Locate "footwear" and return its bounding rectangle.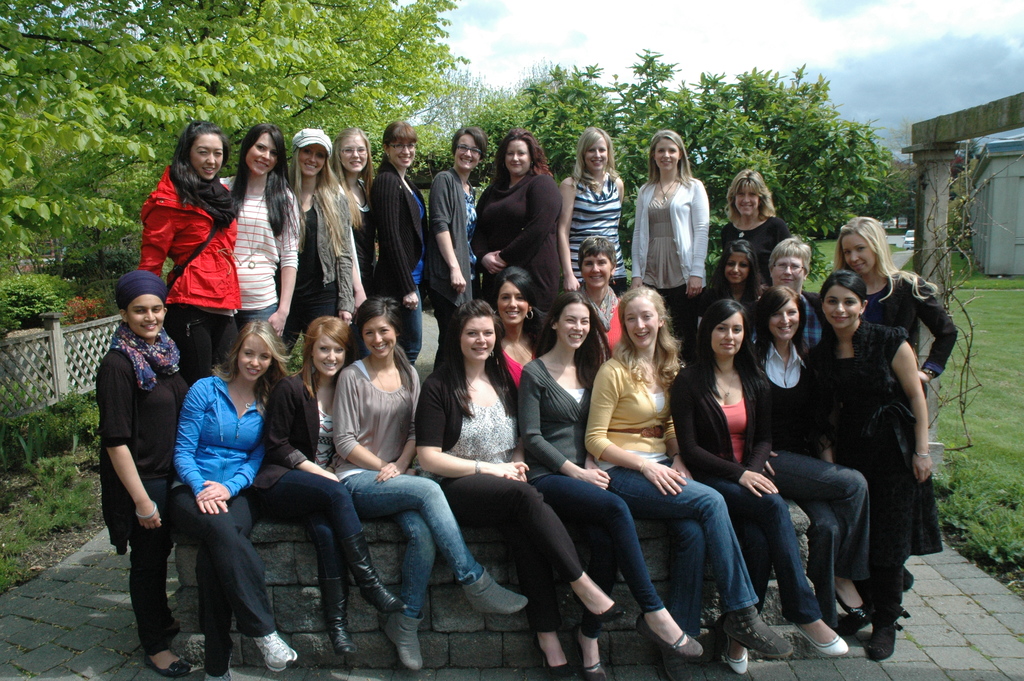
pyautogui.locateOnScreen(637, 624, 712, 662).
